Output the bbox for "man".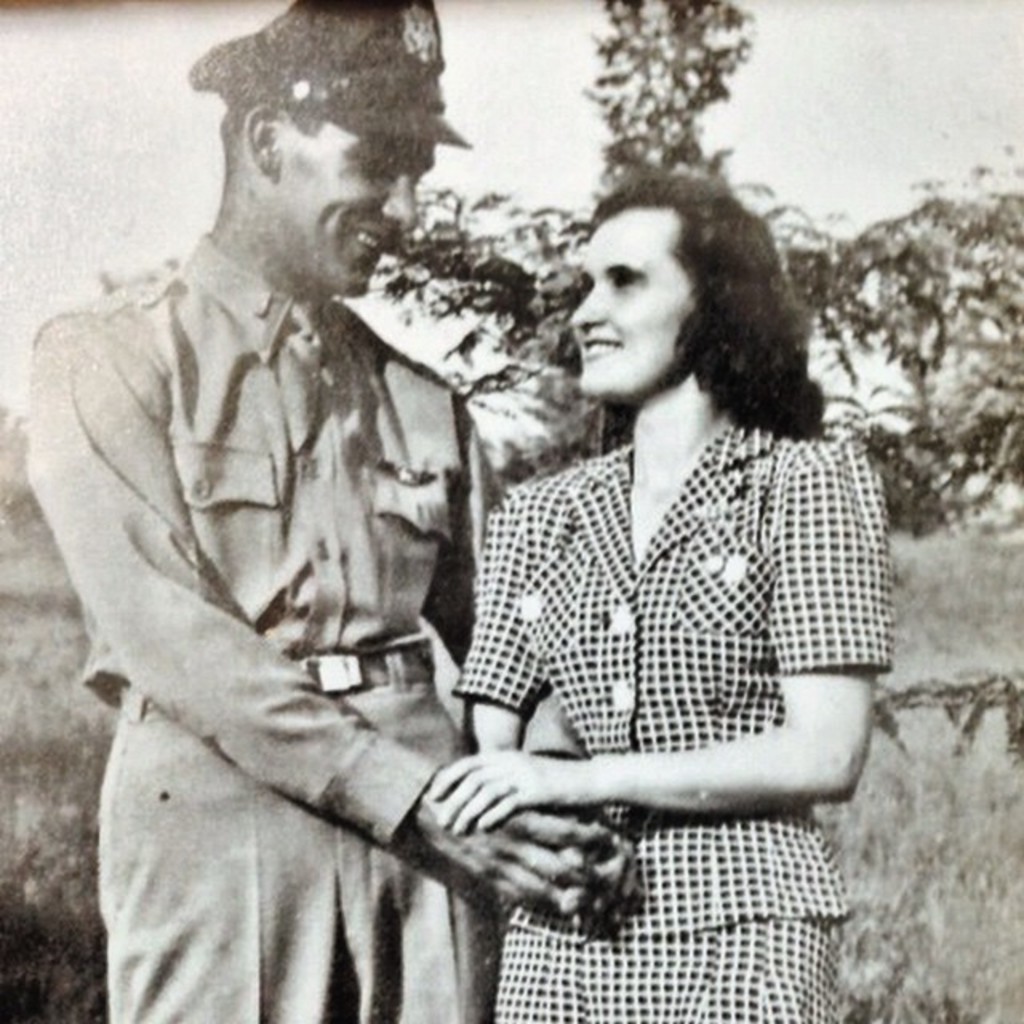
bbox(6, 22, 610, 1008).
